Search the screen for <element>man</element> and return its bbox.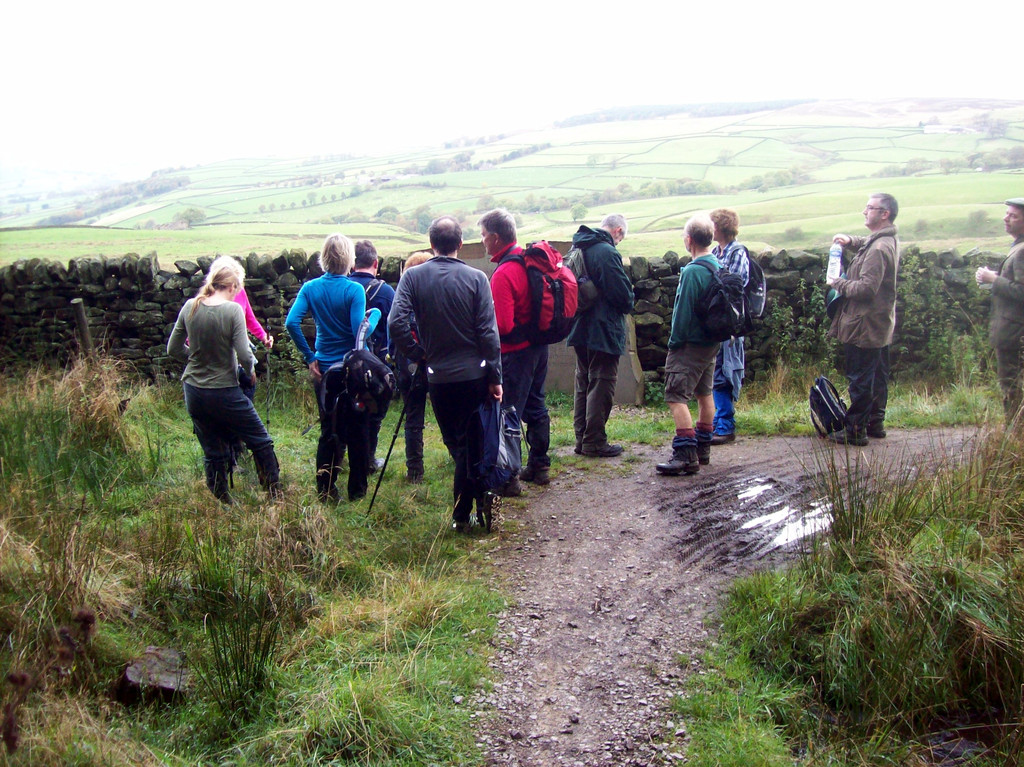
Found: detection(828, 188, 907, 446).
